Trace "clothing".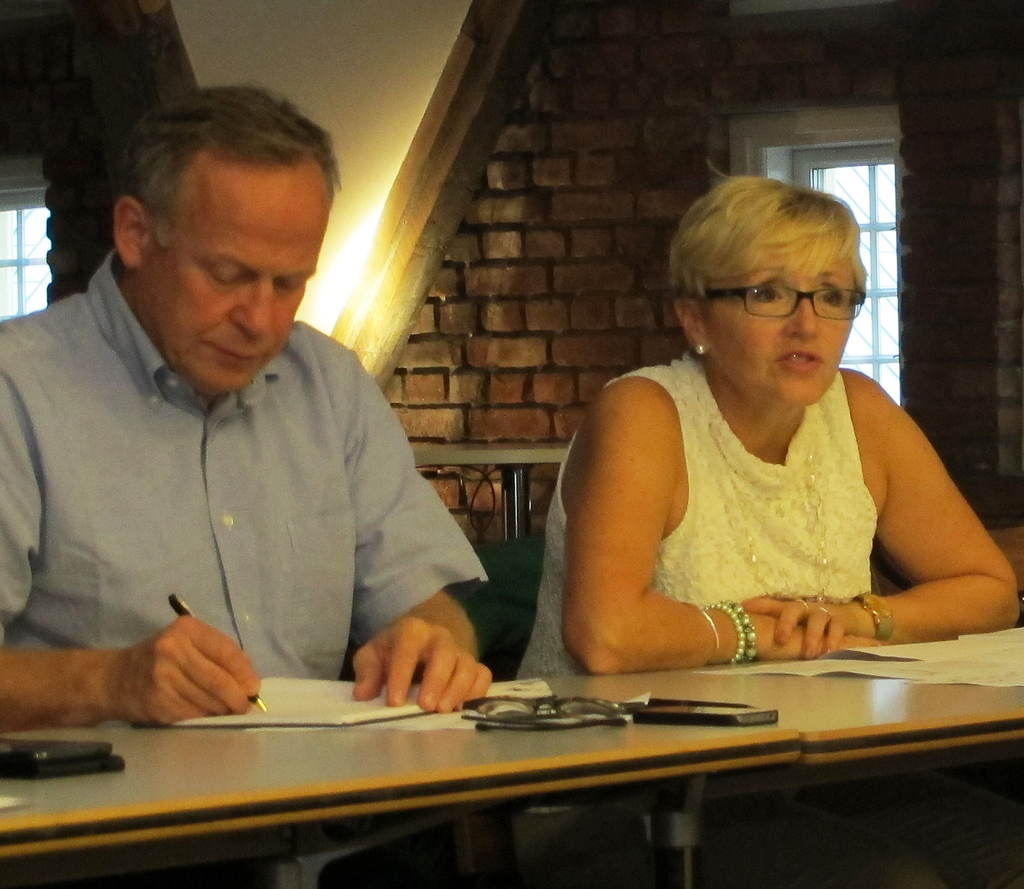
Traced to crop(589, 369, 937, 651).
